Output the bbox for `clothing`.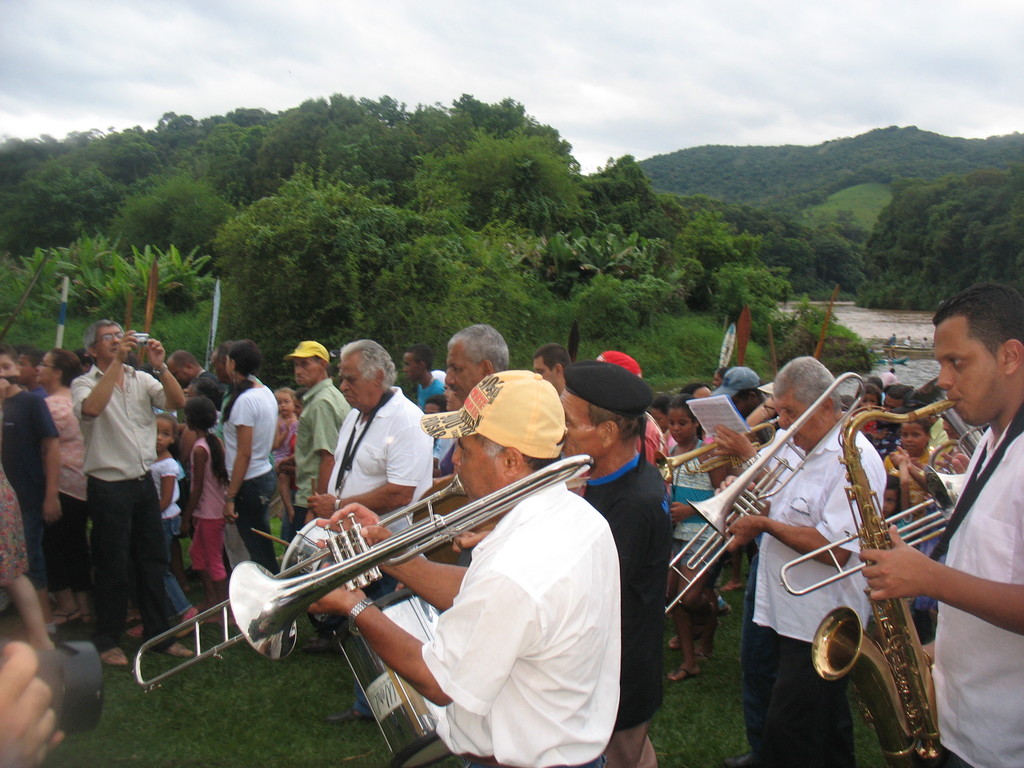
Rect(314, 376, 460, 639).
